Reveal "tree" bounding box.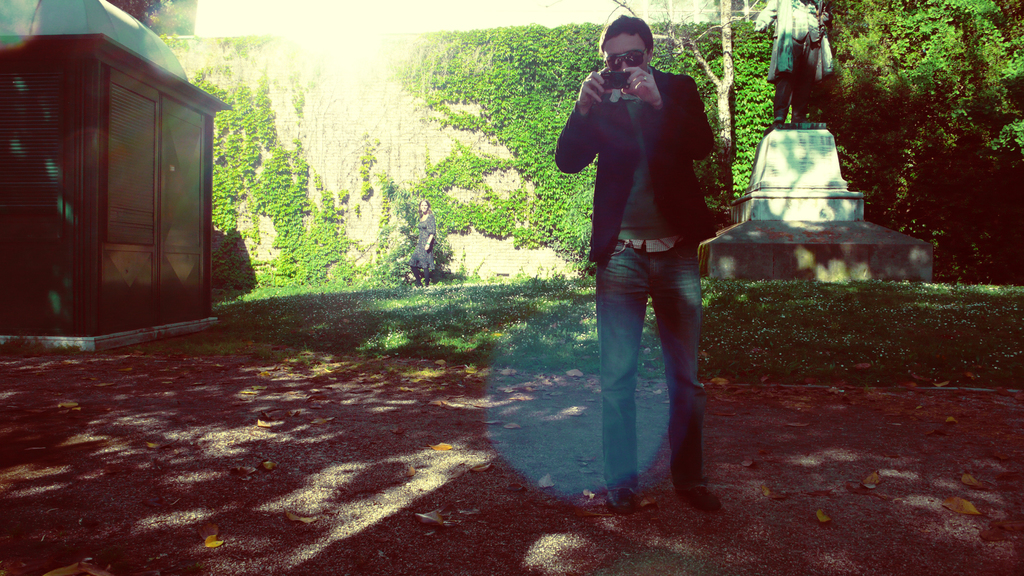
Revealed: x1=652 y1=0 x2=740 y2=205.
